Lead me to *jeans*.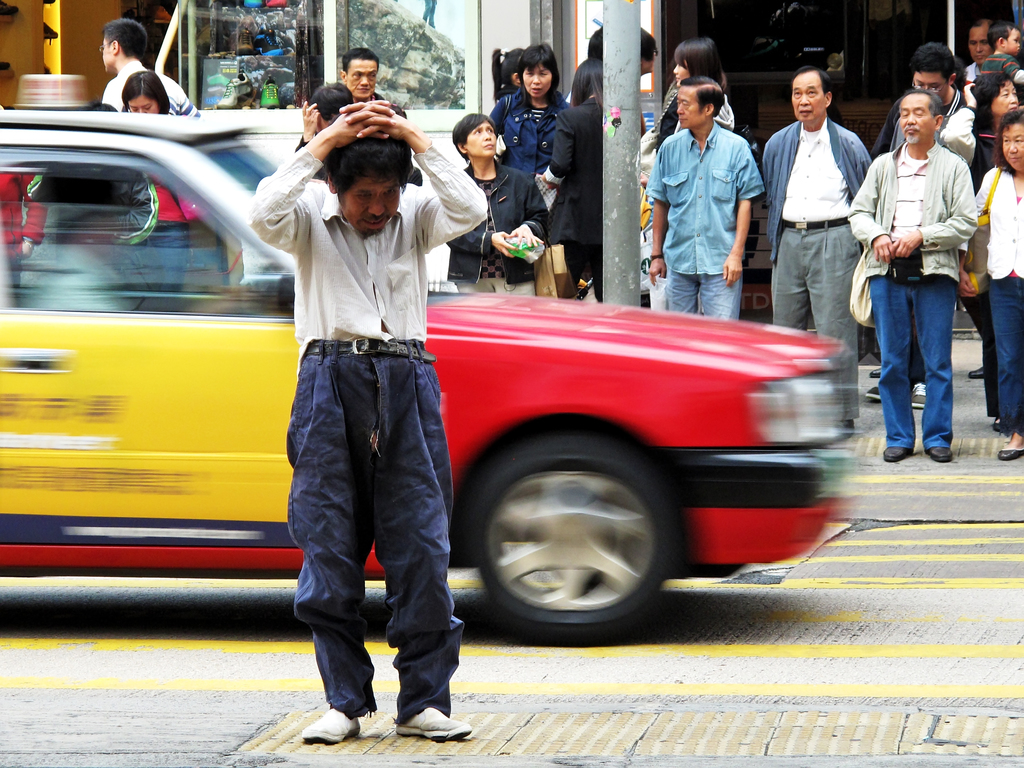
Lead to l=868, t=257, r=956, b=449.
